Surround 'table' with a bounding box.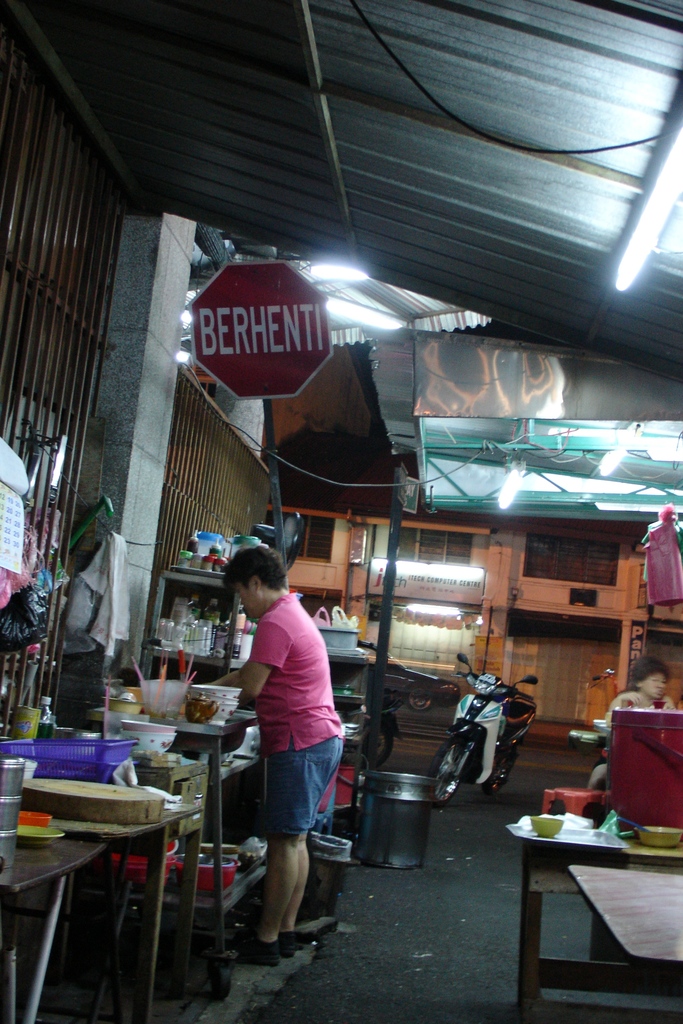
x1=1 y1=841 x2=118 y2=1023.
